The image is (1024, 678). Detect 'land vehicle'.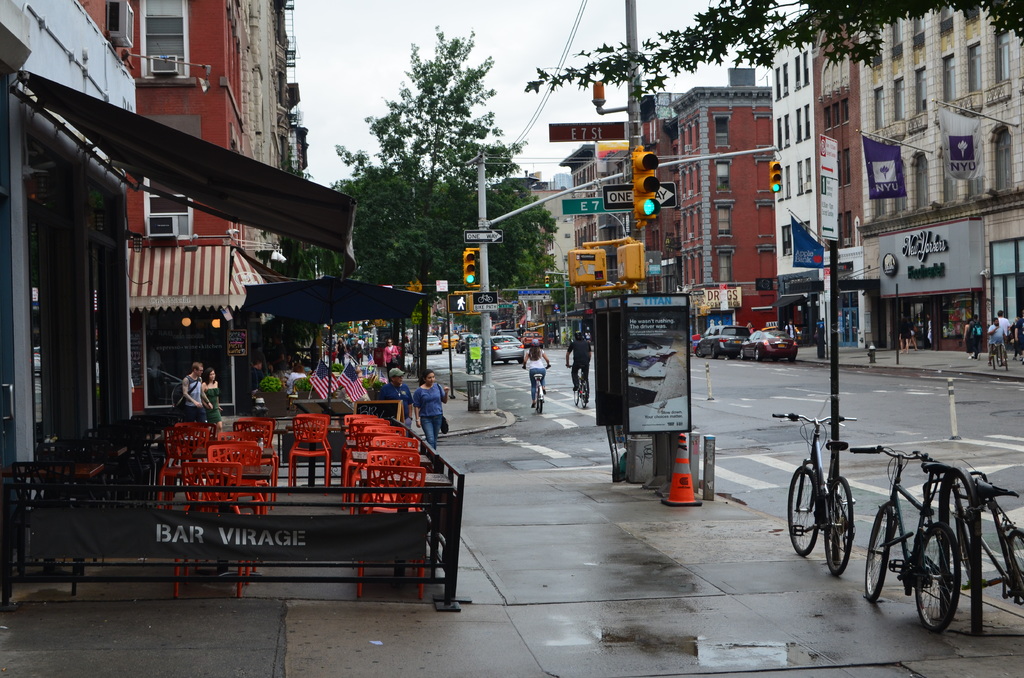
Detection: (922, 454, 1023, 606).
